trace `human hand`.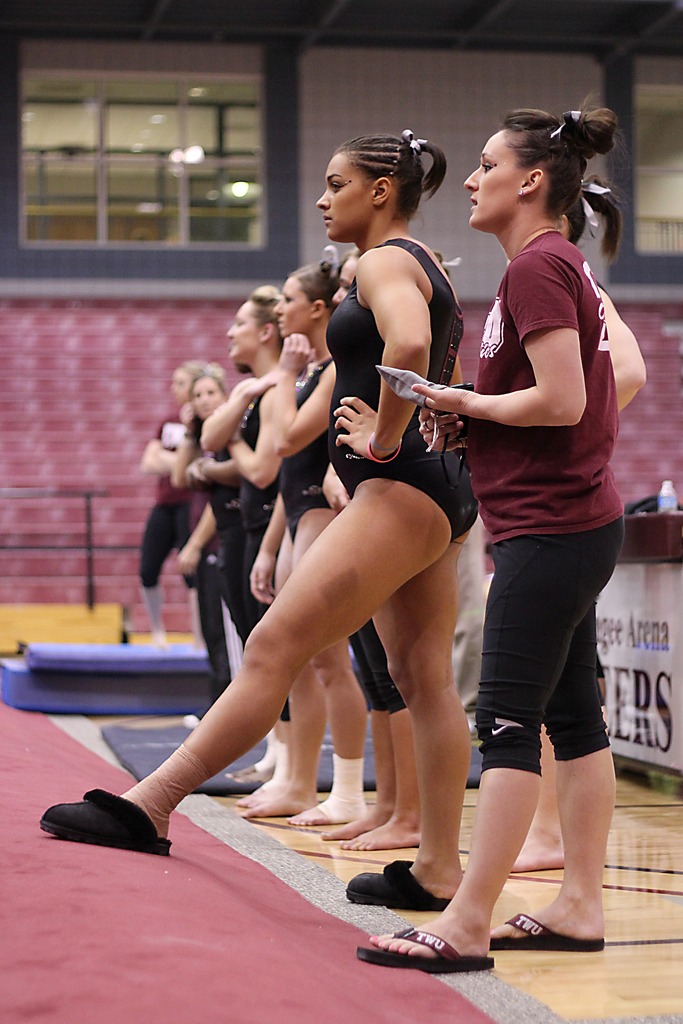
Traced to bbox=[174, 545, 202, 580].
